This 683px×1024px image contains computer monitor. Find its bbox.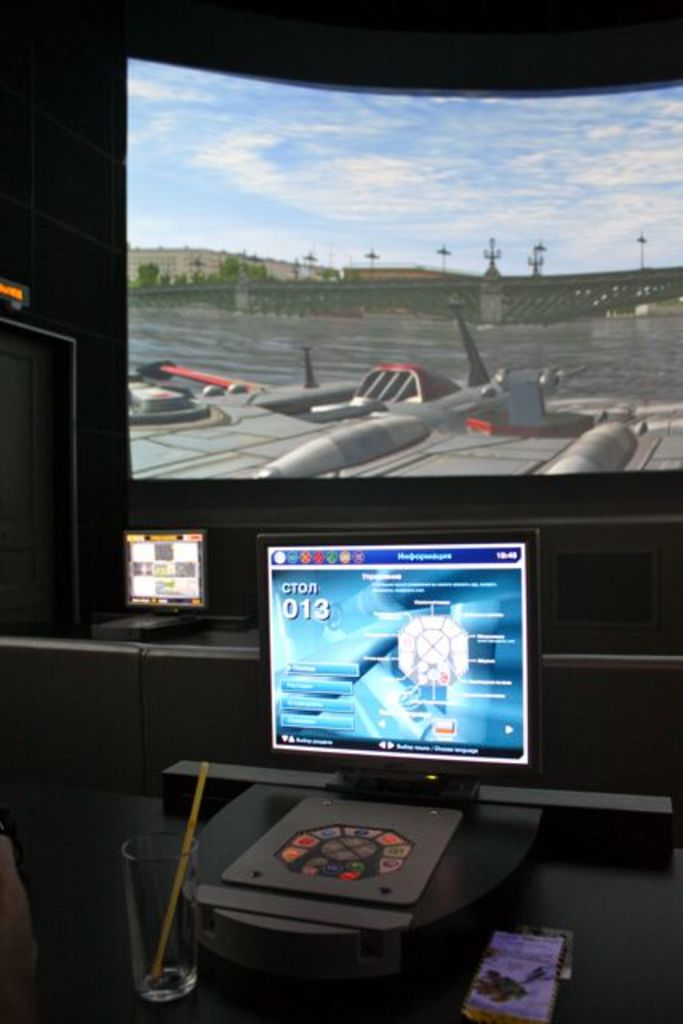
left=254, top=536, right=545, bottom=806.
